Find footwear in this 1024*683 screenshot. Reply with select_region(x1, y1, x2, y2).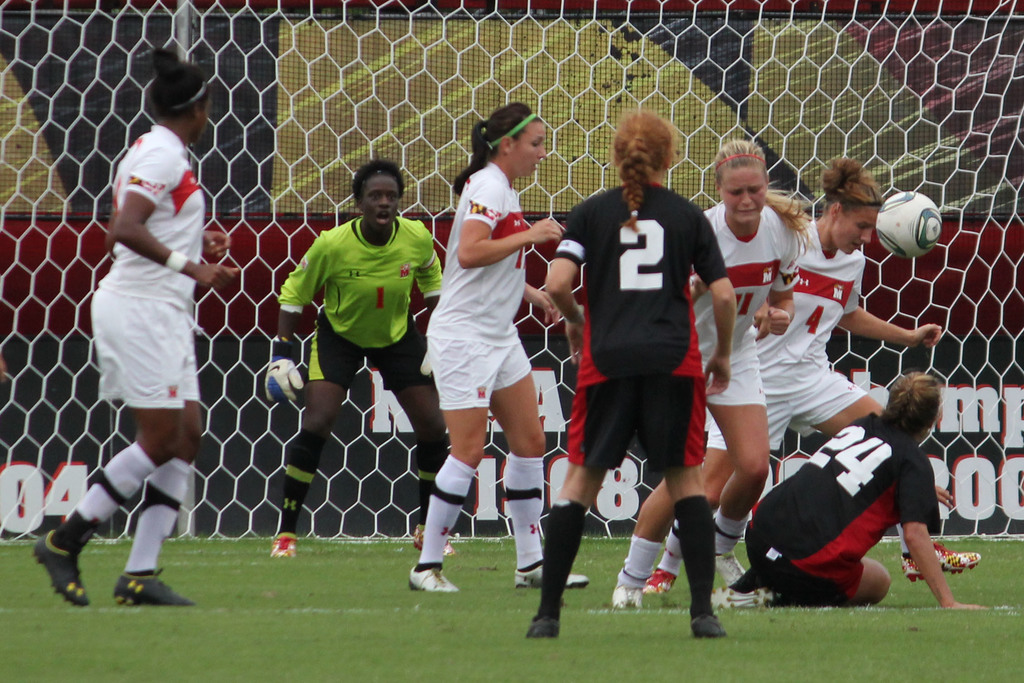
select_region(412, 527, 457, 556).
